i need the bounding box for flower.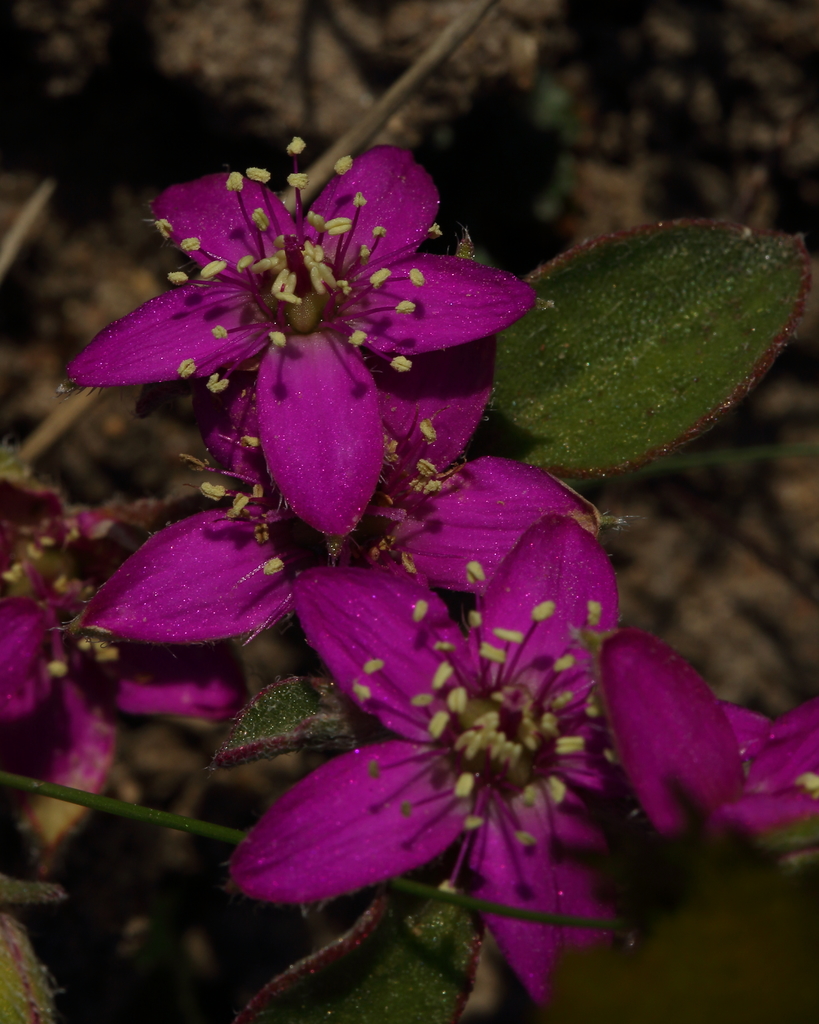
Here it is: [587, 632, 818, 851].
